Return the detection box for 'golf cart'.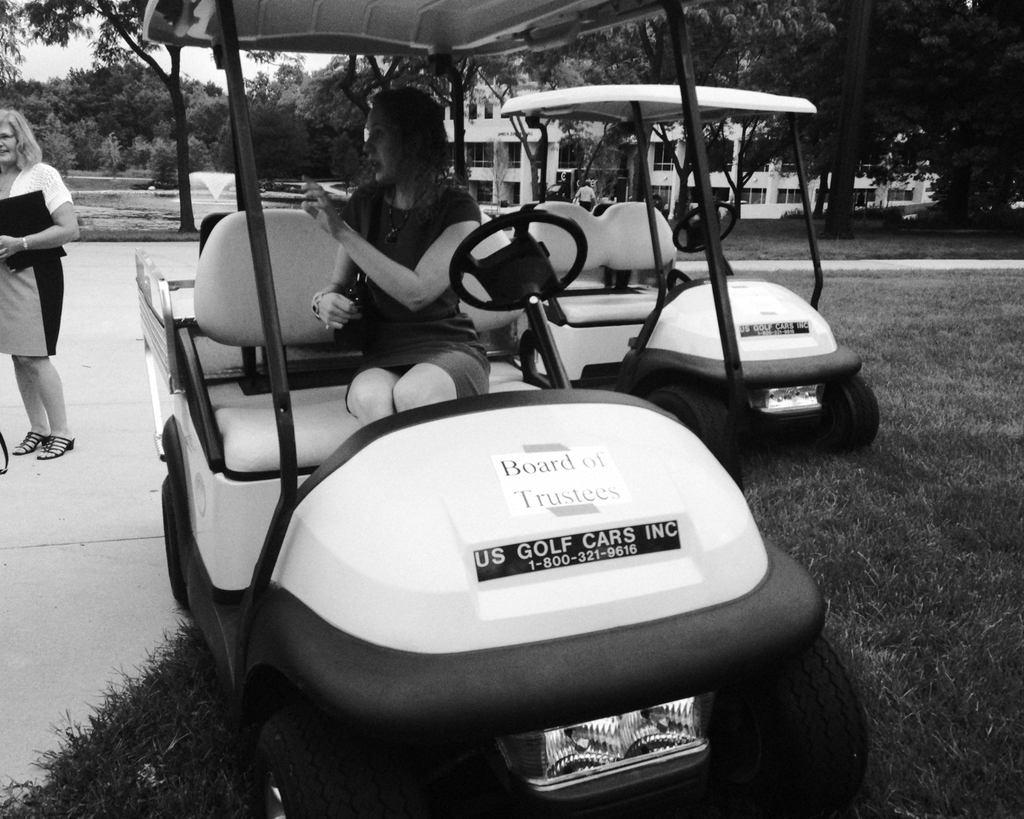
(left=496, top=83, right=882, bottom=484).
